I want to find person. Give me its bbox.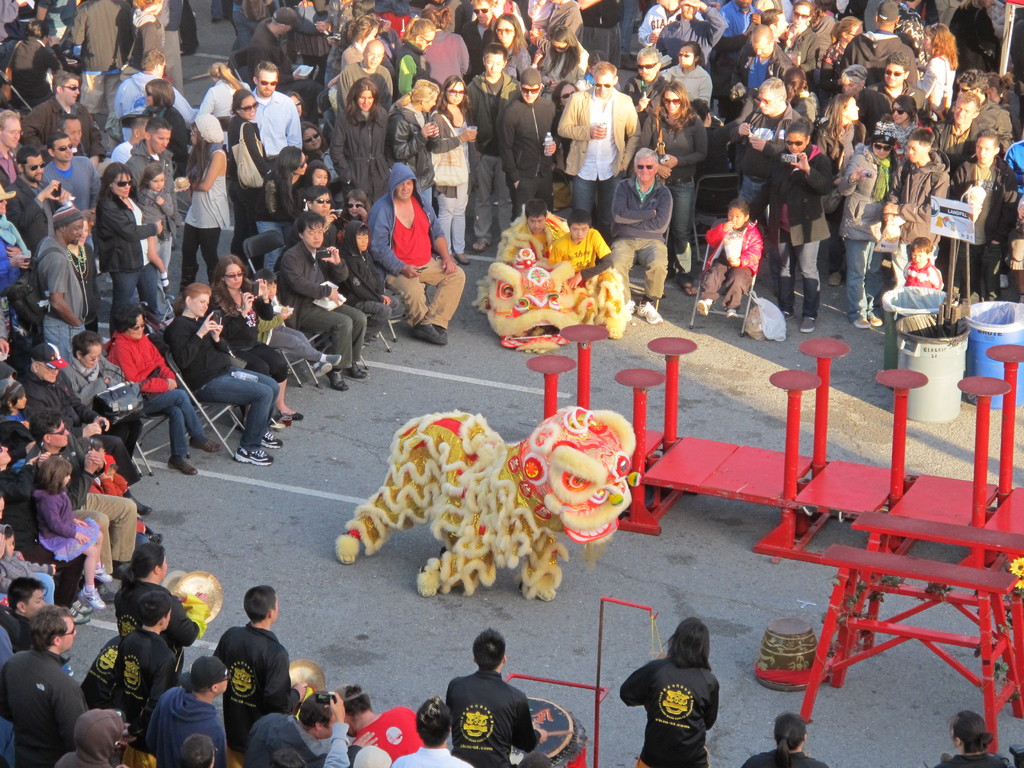
(14,67,106,166).
